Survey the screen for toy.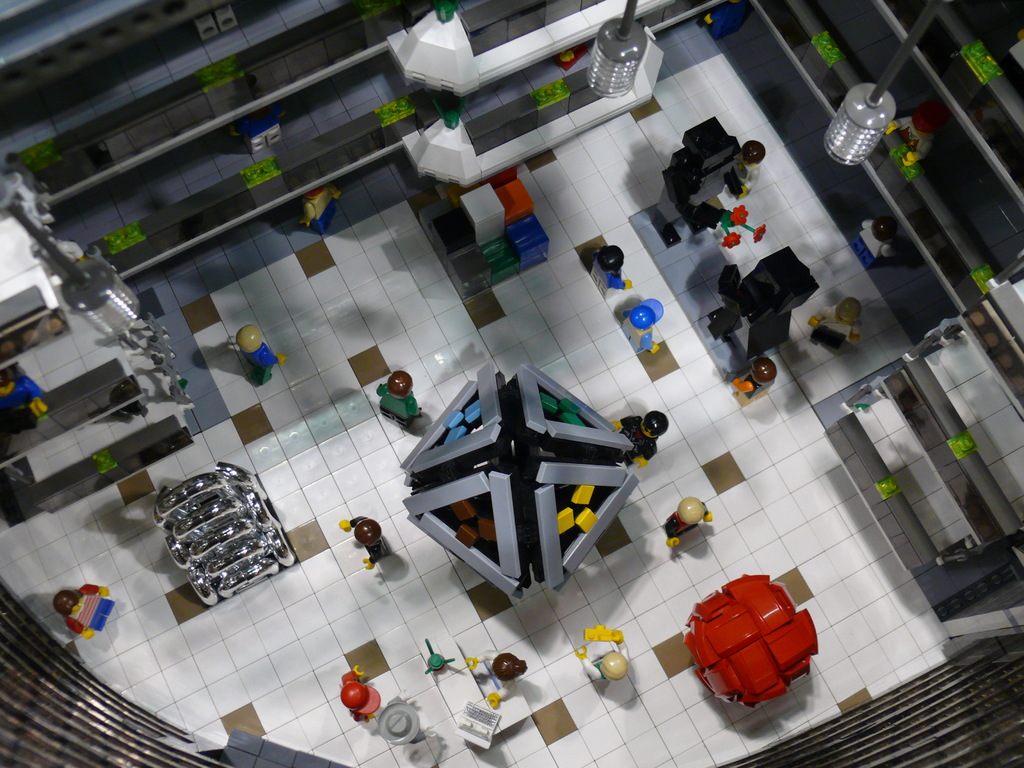
Survey found: Rect(570, 625, 634, 683).
